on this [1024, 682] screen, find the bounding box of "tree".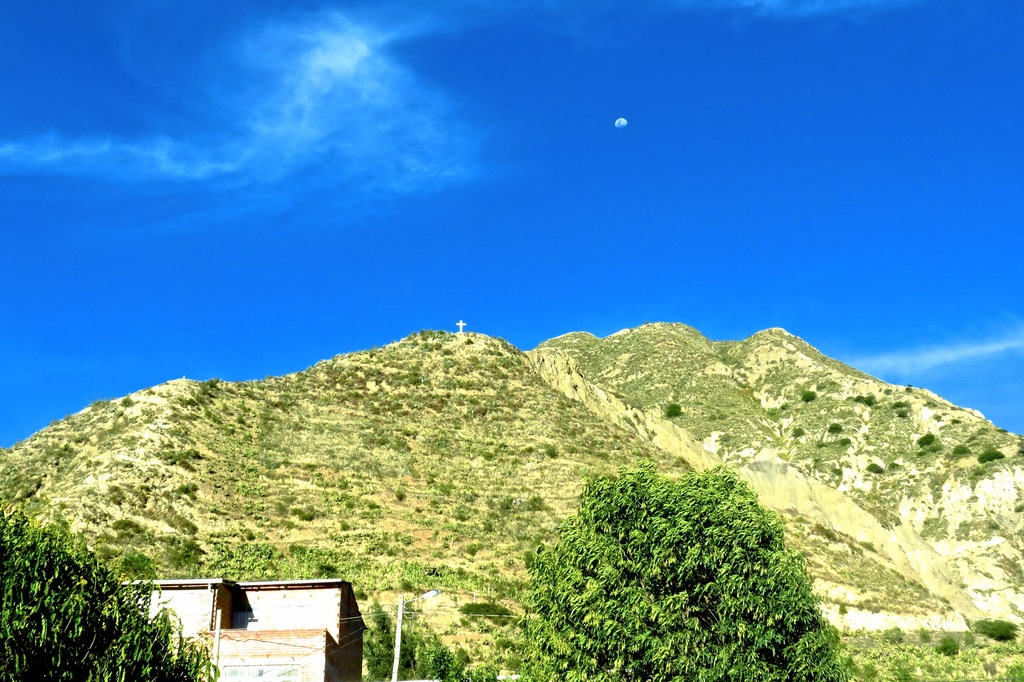
Bounding box: 837, 435, 851, 449.
